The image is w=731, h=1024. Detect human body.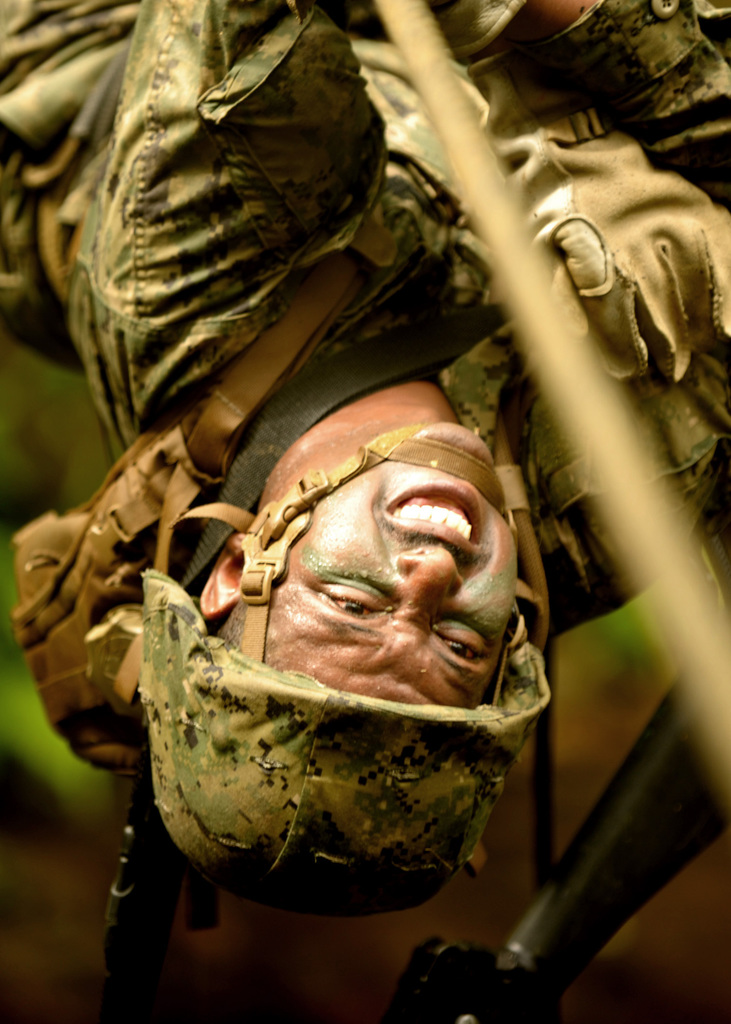
Detection: pyautogui.locateOnScreen(44, 0, 632, 1019).
